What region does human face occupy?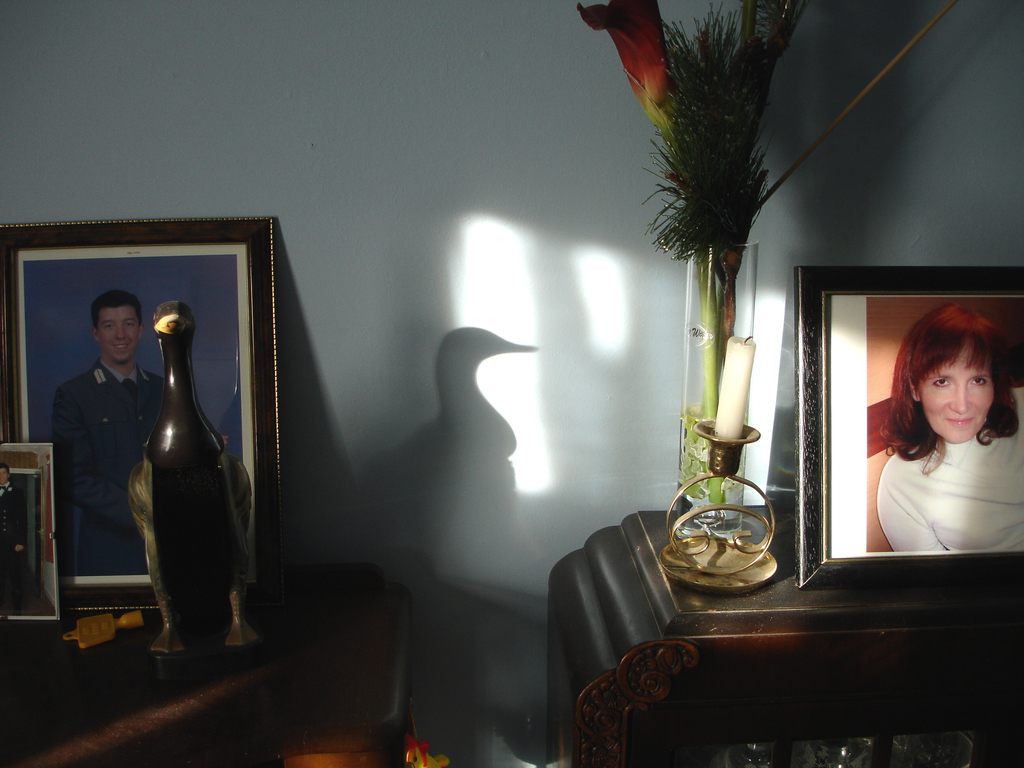
x1=96 y1=307 x2=144 y2=364.
